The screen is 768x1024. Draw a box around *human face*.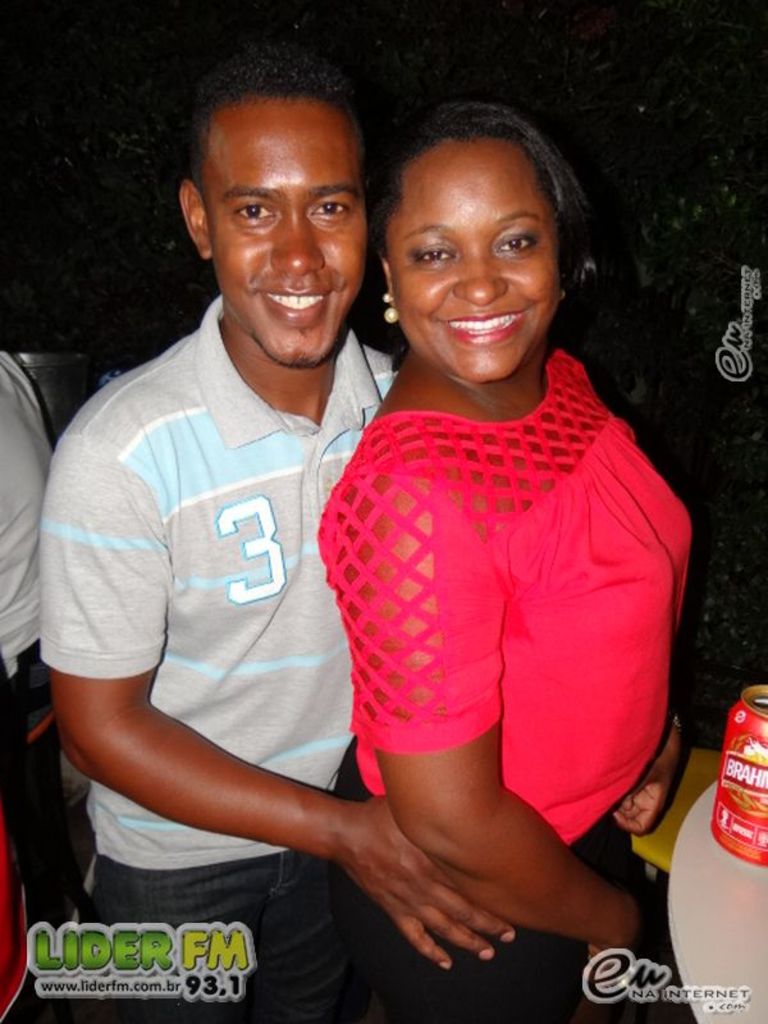
(x1=392, y1=138, x2=564, y2=380).
